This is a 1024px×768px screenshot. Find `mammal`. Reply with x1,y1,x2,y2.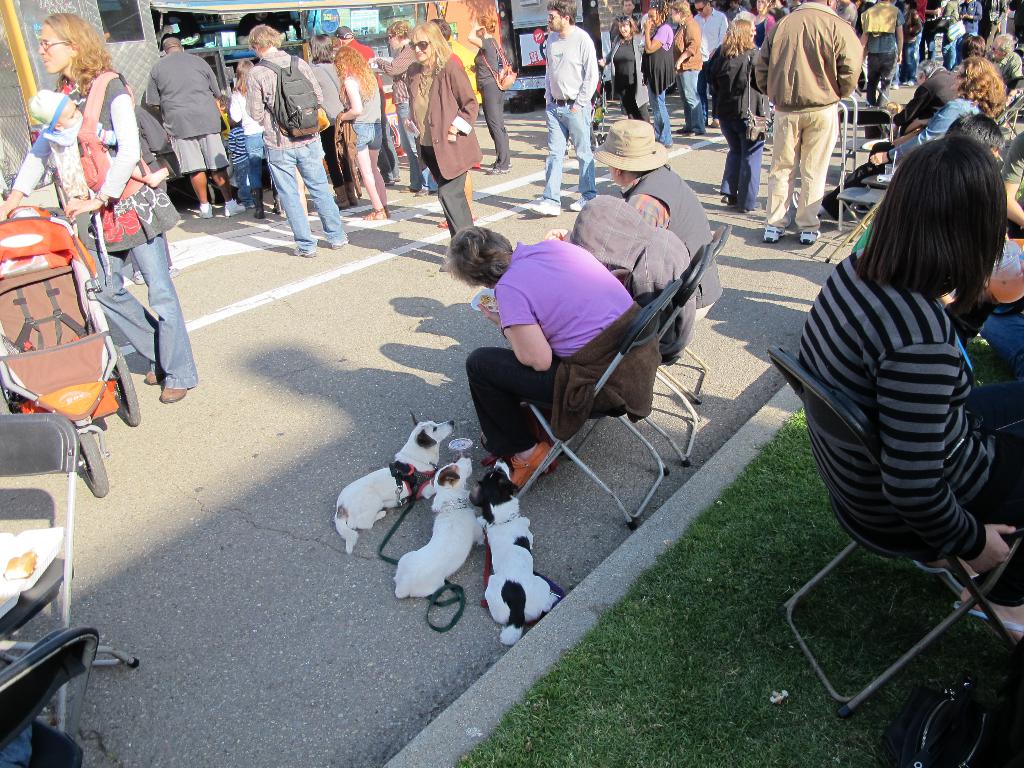
25,88,166,189.
